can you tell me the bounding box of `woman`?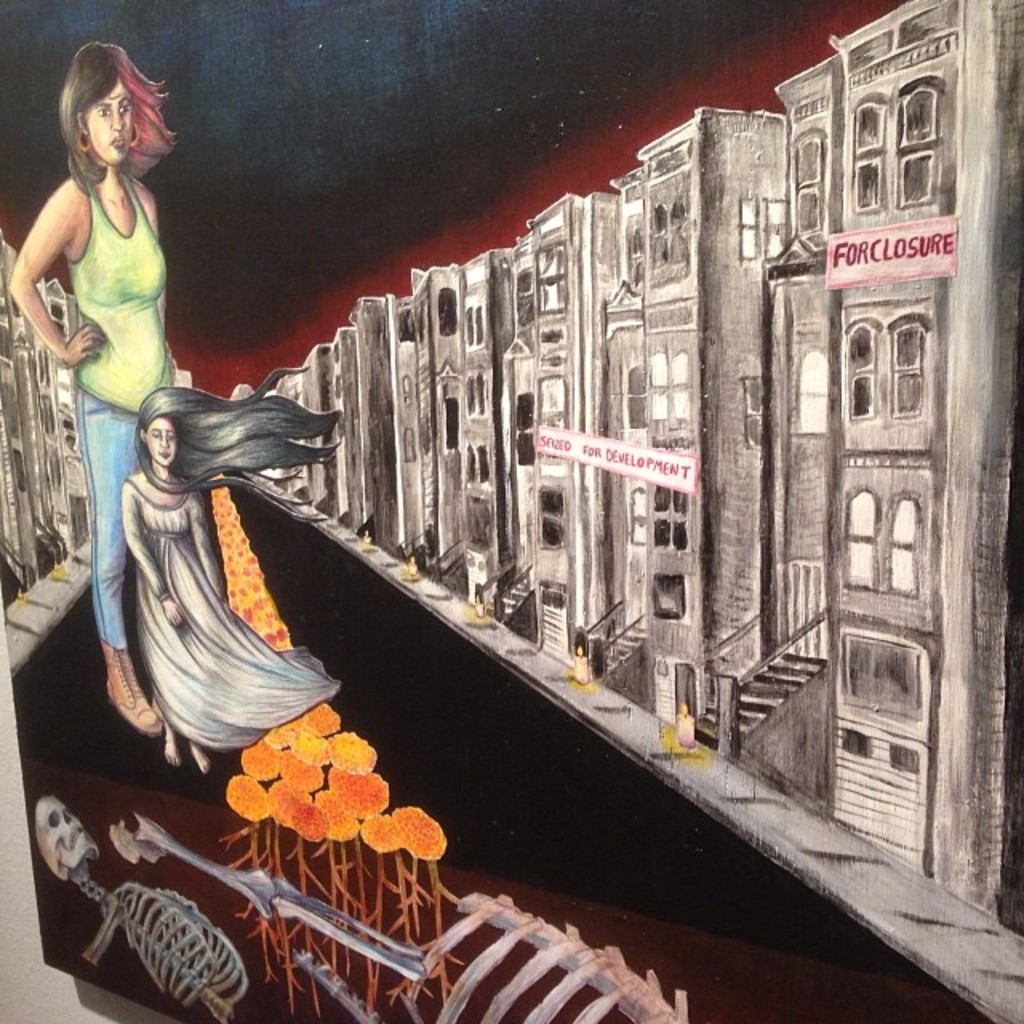
(left=16, top=35, right=258, bottom=701).
